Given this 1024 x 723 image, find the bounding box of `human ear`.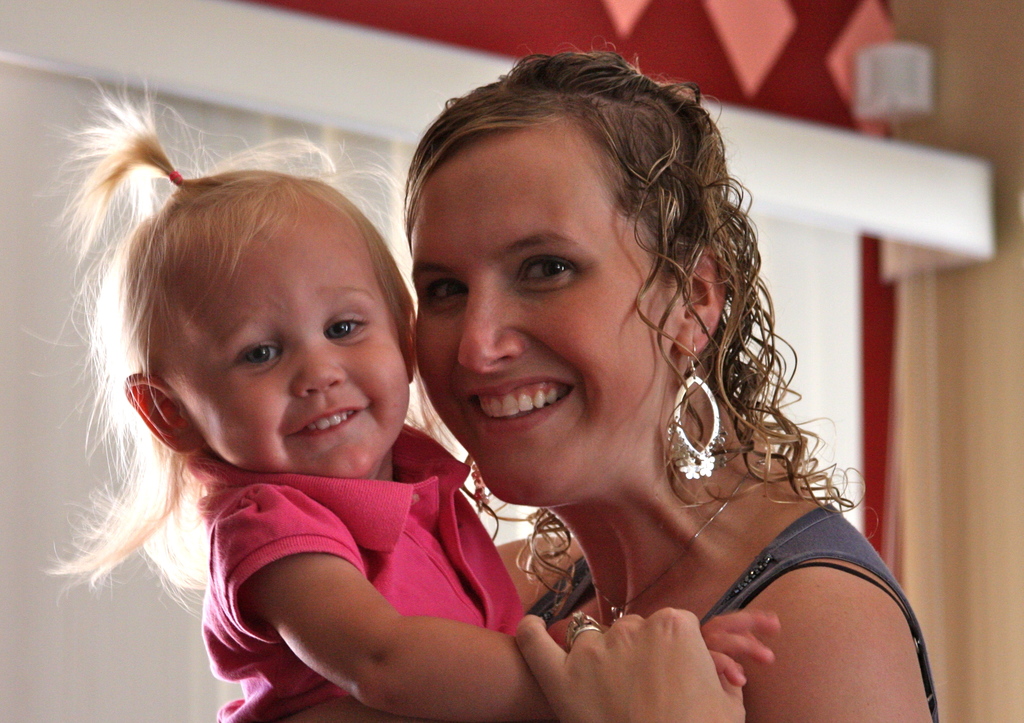
bbox(681, 247, 732, 355).
